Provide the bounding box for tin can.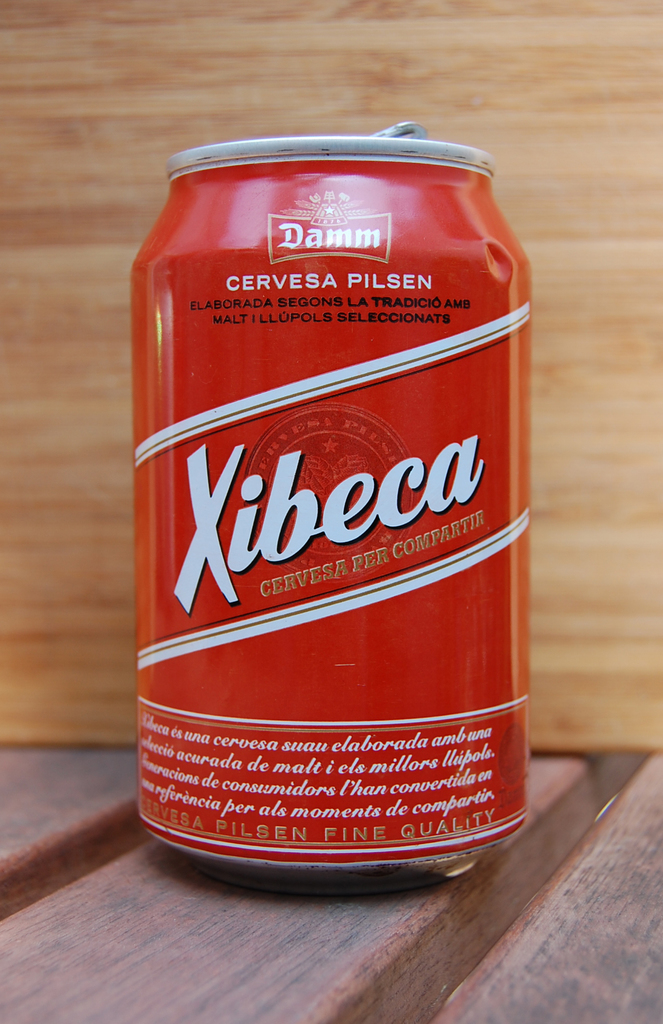
<bbox>133, 123, 530, 899</bbox>.
